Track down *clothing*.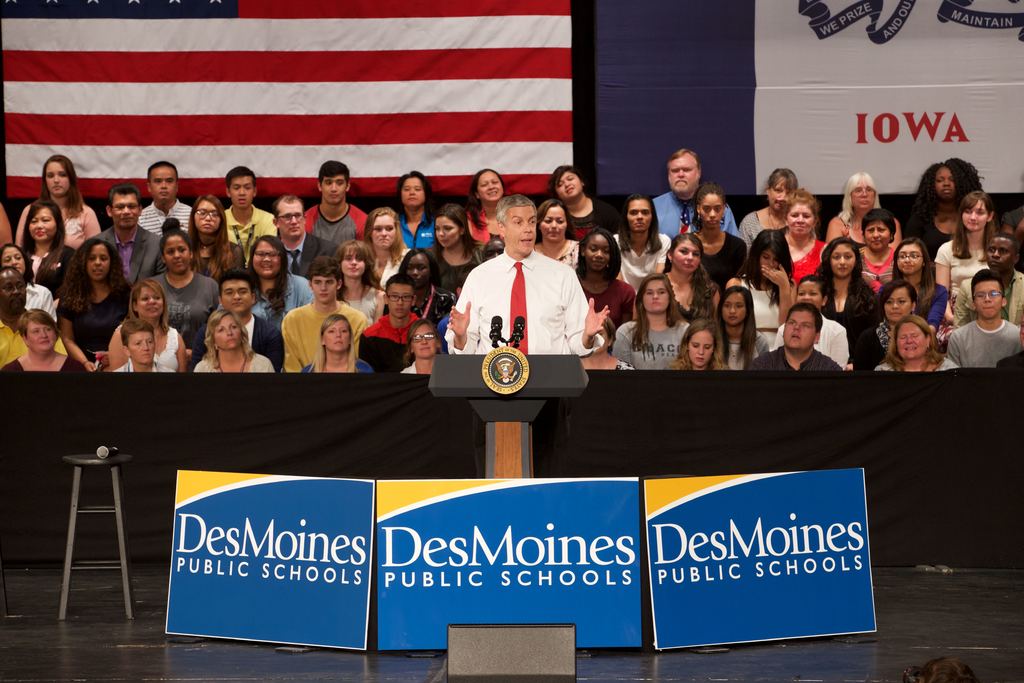
Tracked to left=938, top=318, right=1018, bottom=368.
